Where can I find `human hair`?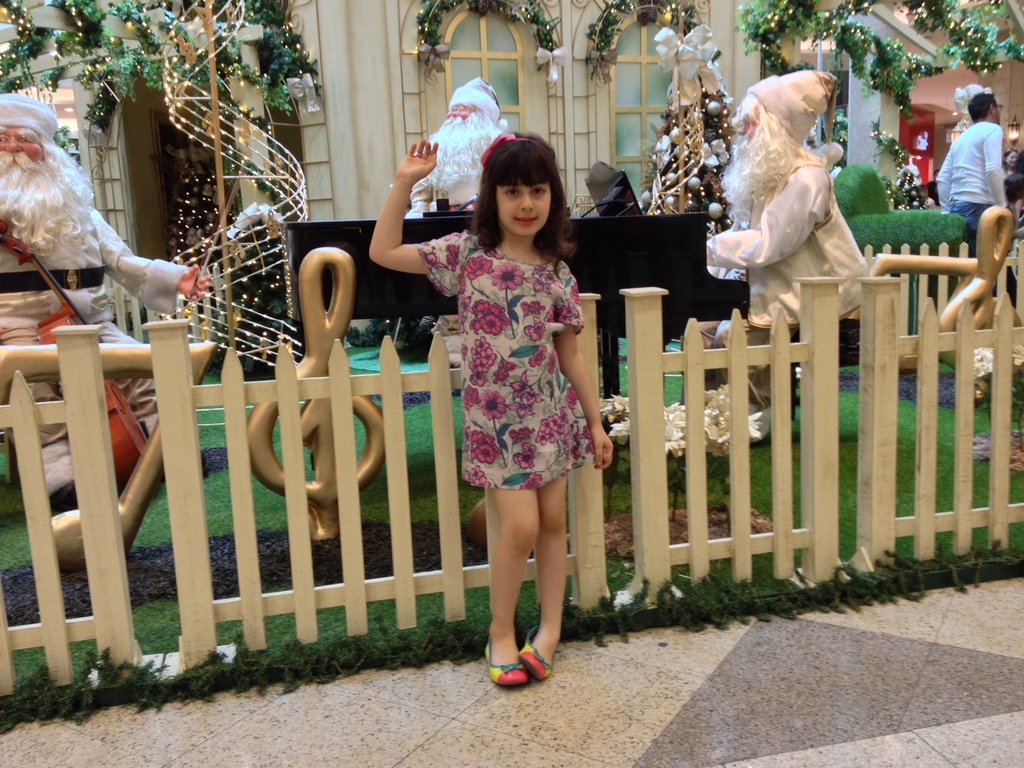
You can find it at bbox=(468, 119, 568, 245).
